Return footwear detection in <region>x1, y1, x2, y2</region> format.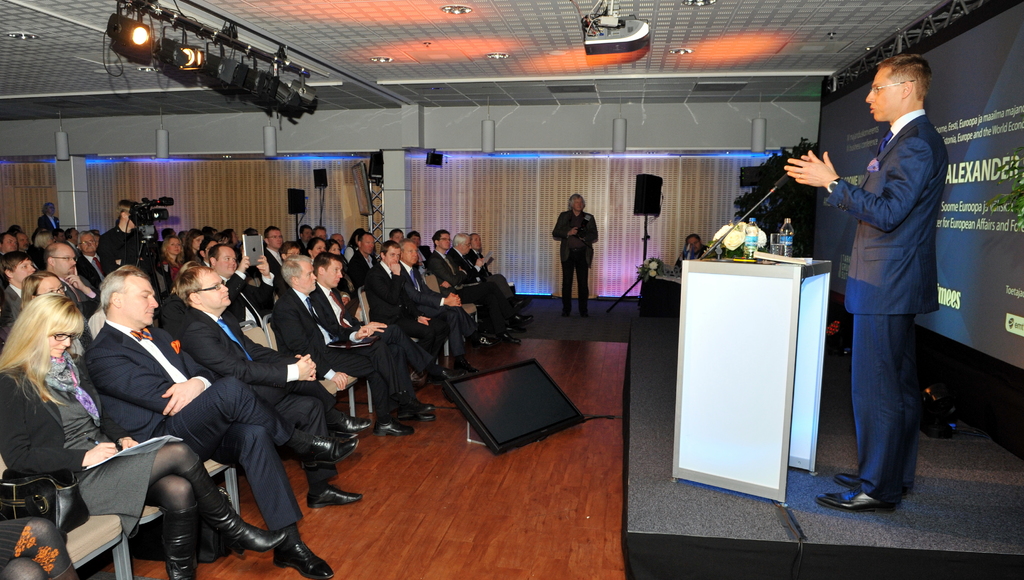
<region>397, 404, 431, 420</region>.
